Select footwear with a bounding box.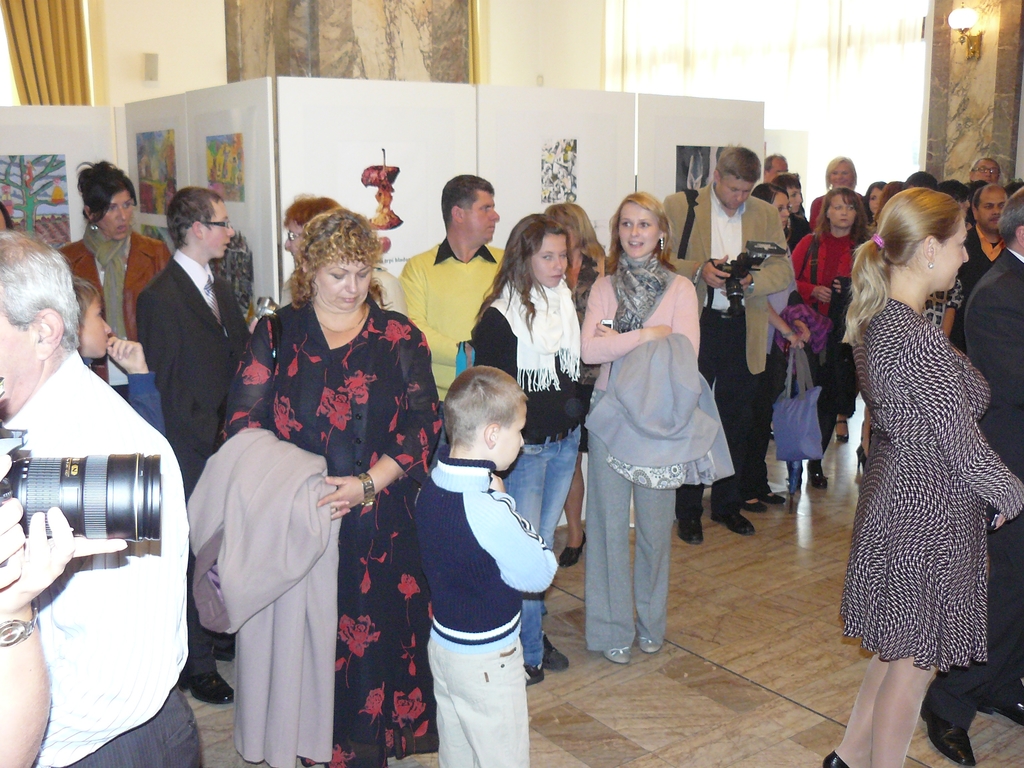
824,749,851,767.
